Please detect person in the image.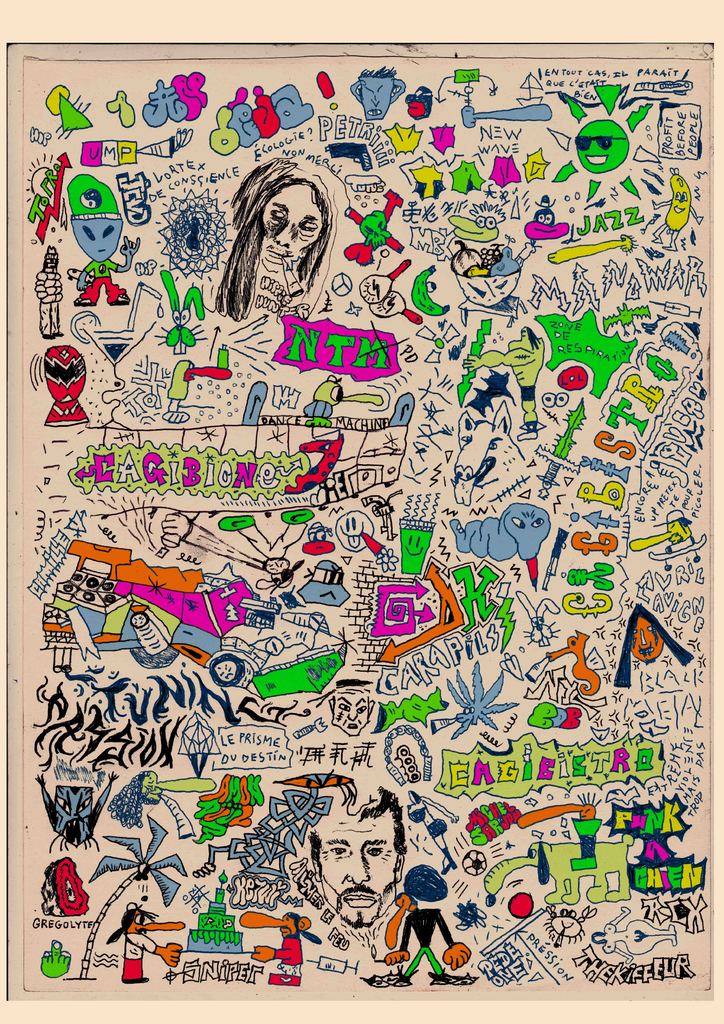
213,169,337,318.
